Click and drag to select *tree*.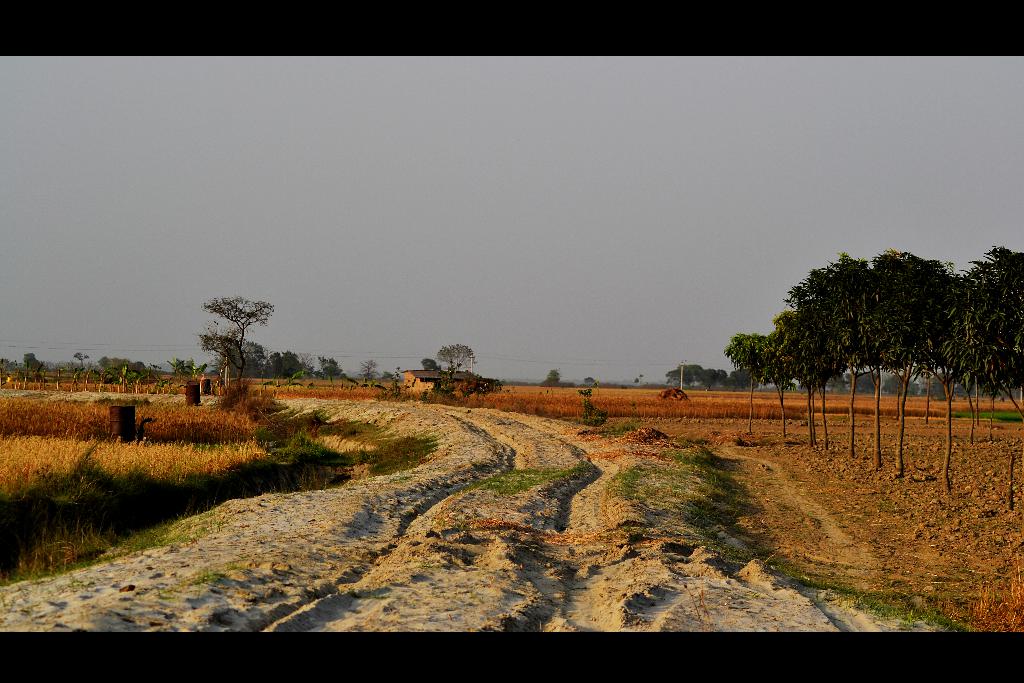
Selection: {"left": 579, "top": 373, "right": 598, "bottom": 388}.
